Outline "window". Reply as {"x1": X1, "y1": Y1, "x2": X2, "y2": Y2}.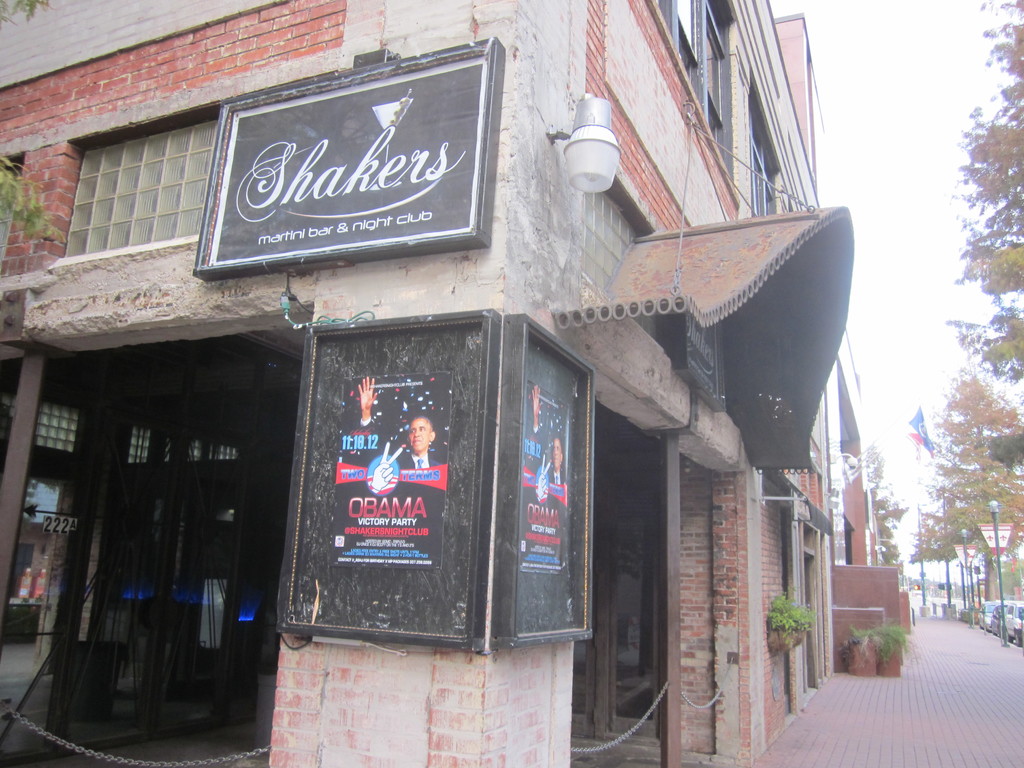
{"x1": 751, "y1": 86, "x2": 797, "y2": 224}.
